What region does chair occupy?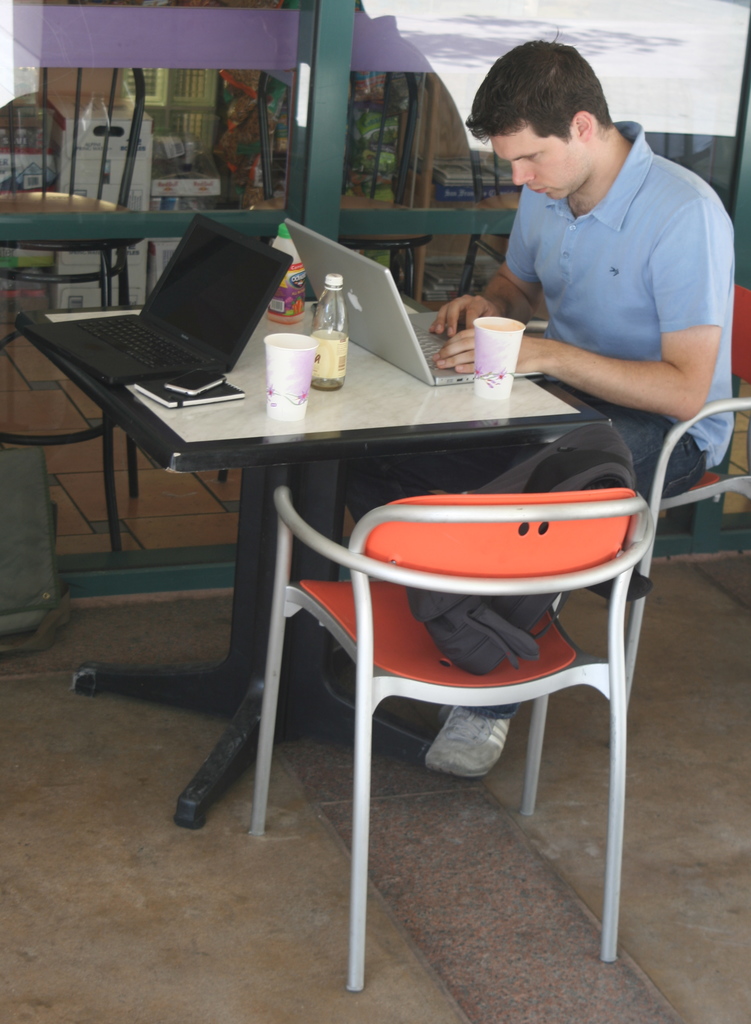
locate(553, 279, 750, 722).
